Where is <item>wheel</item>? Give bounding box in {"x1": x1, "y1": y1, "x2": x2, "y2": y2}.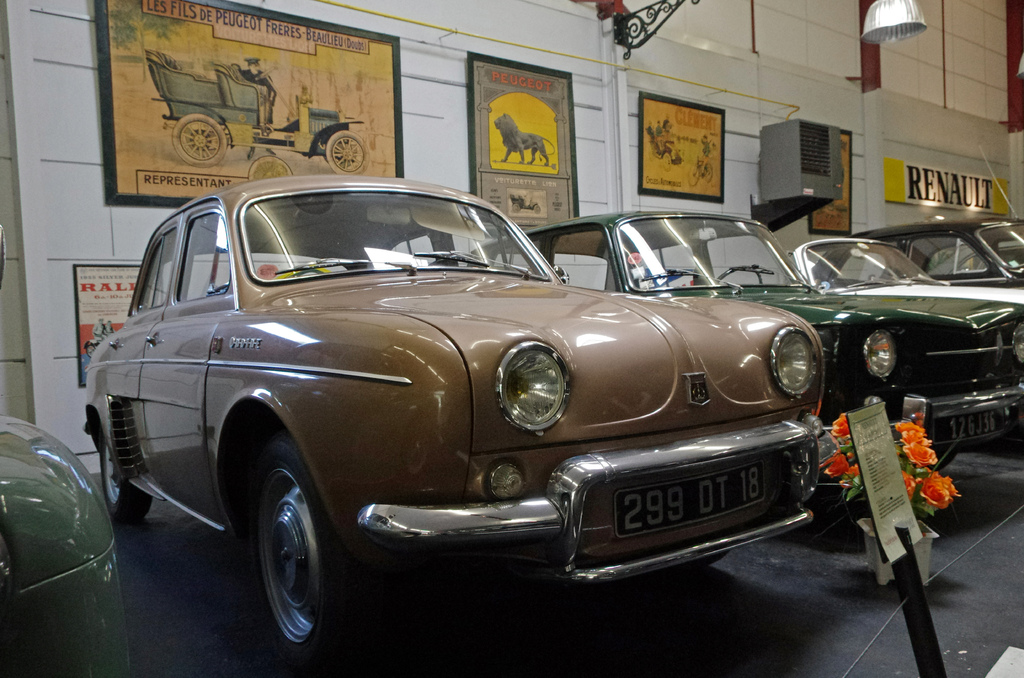
{"x1": 662, "y1": 155, "x2": 672, "y2": 169}.
